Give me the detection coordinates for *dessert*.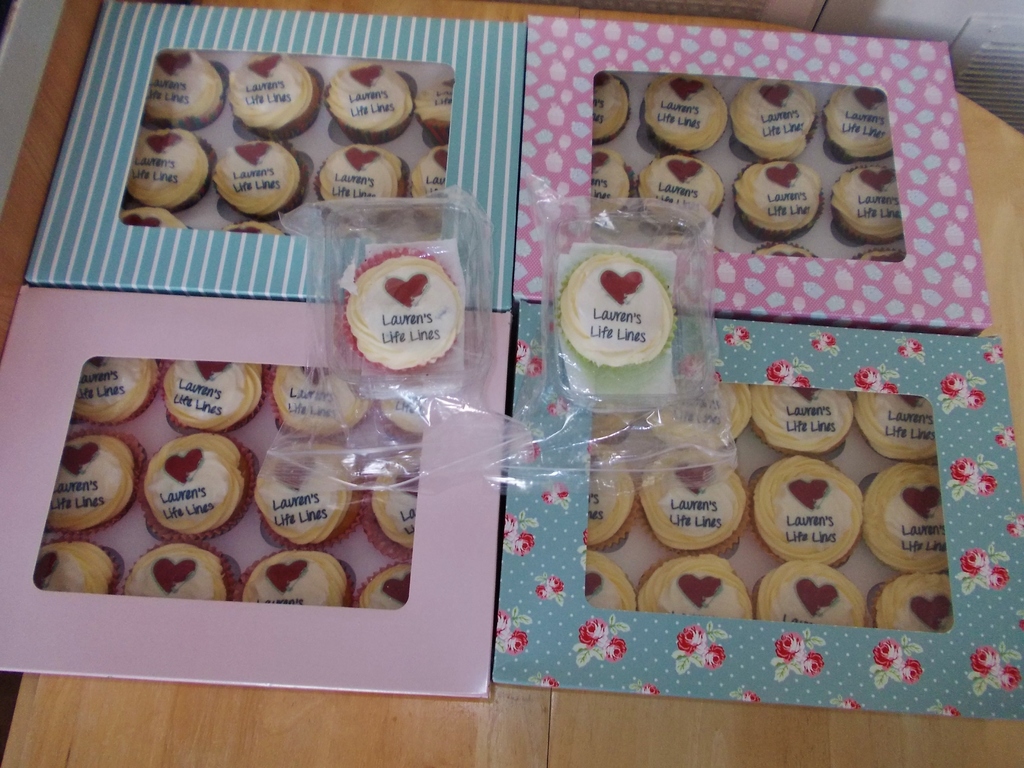
left=272, top=365, right=362, bottom=430.
